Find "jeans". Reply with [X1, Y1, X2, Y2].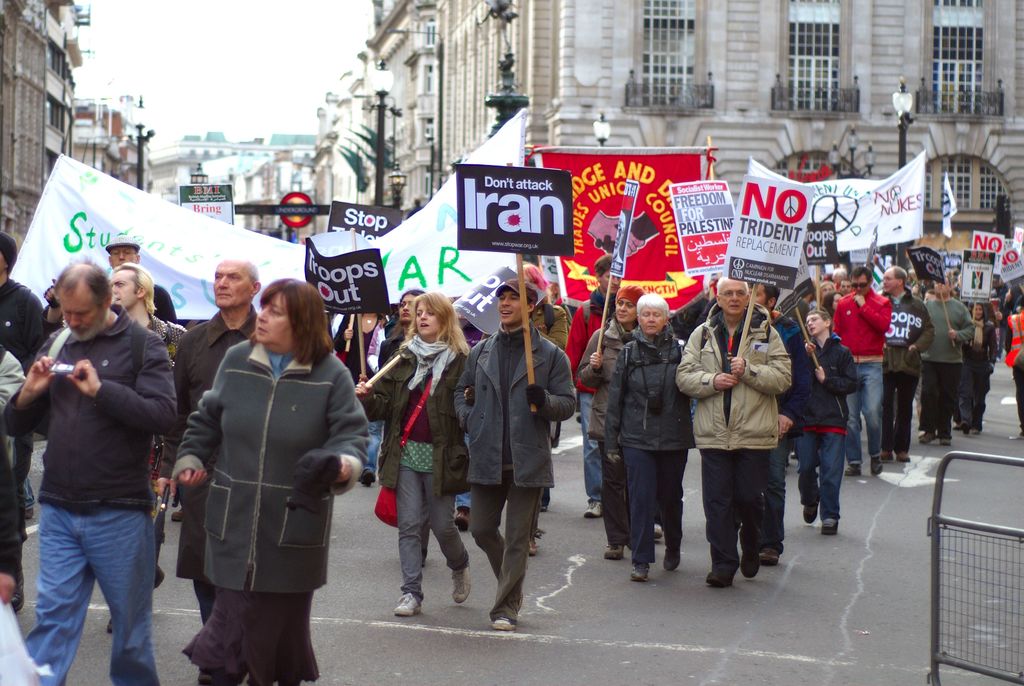
[579, 393, 601, 502].
